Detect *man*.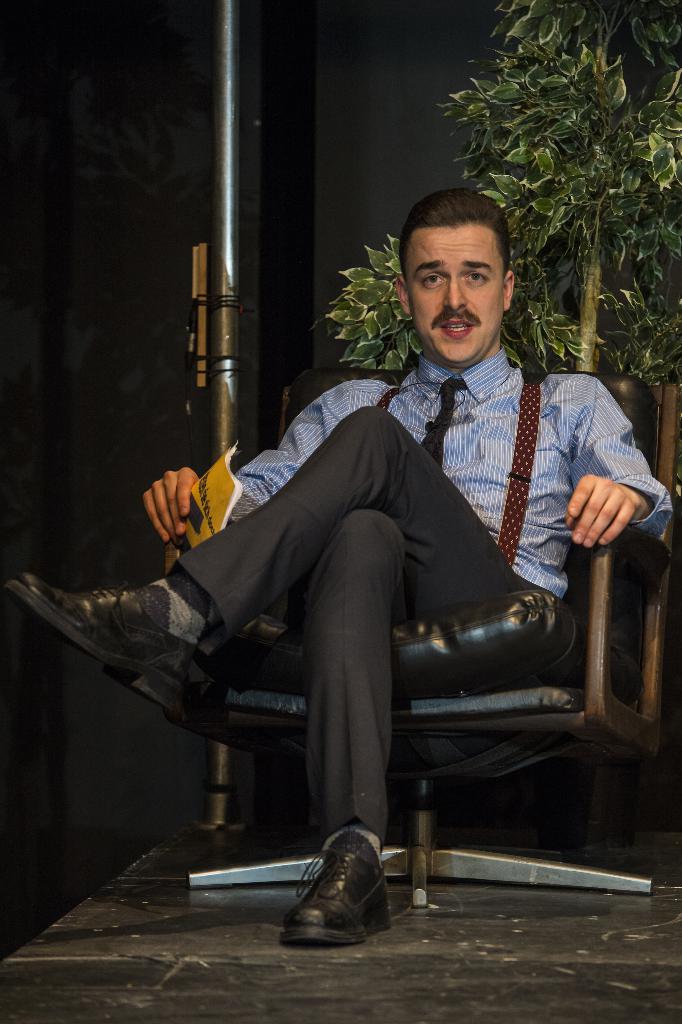
Detected at bbox=(97, 206, 625, 898).
